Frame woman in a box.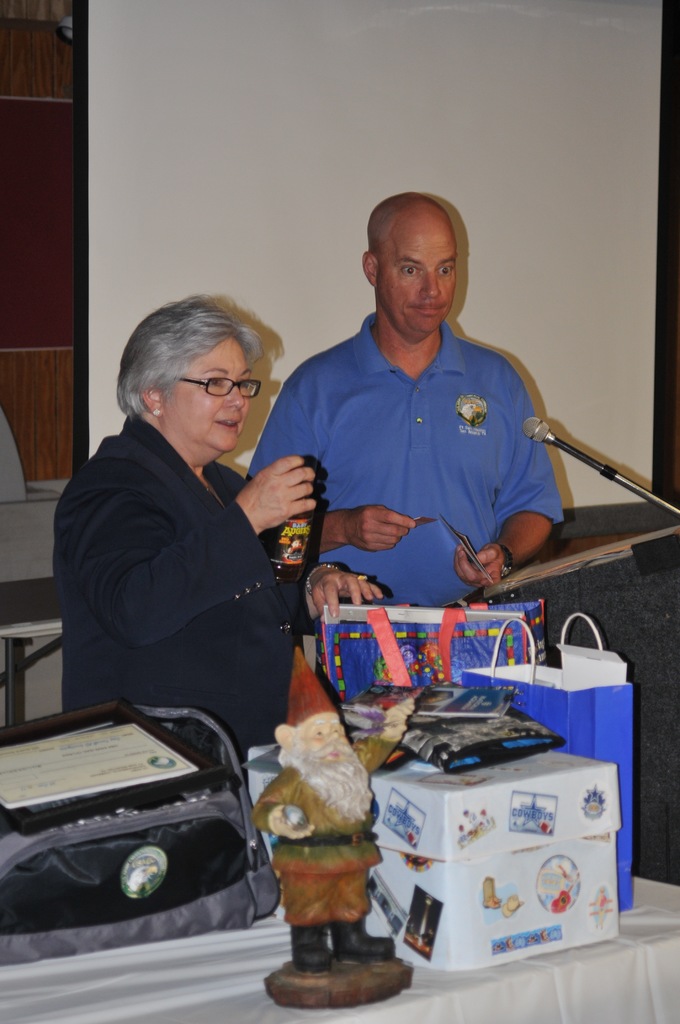
61:280:323:773.
